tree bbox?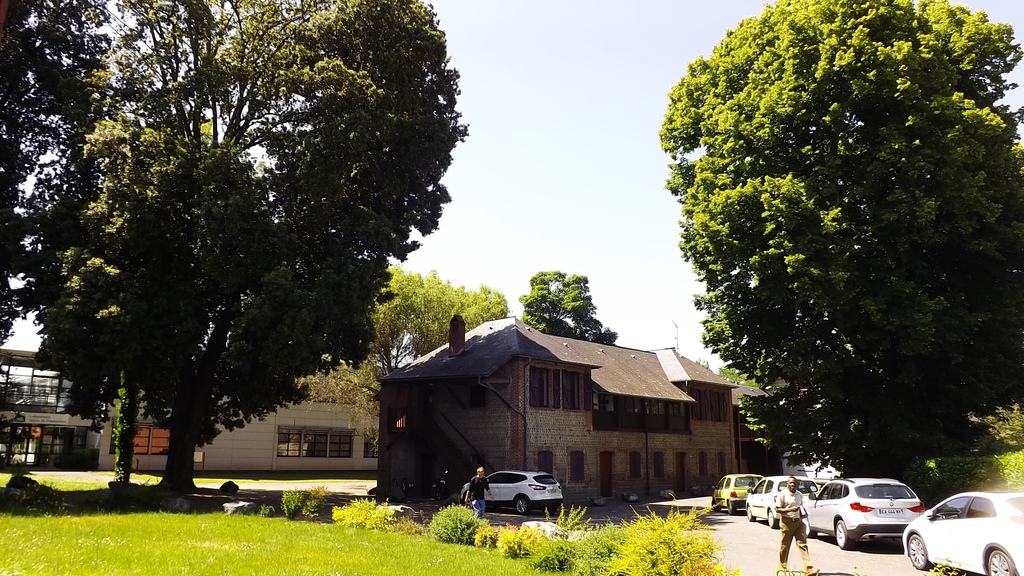
rect(365, 266, 508, 374)
